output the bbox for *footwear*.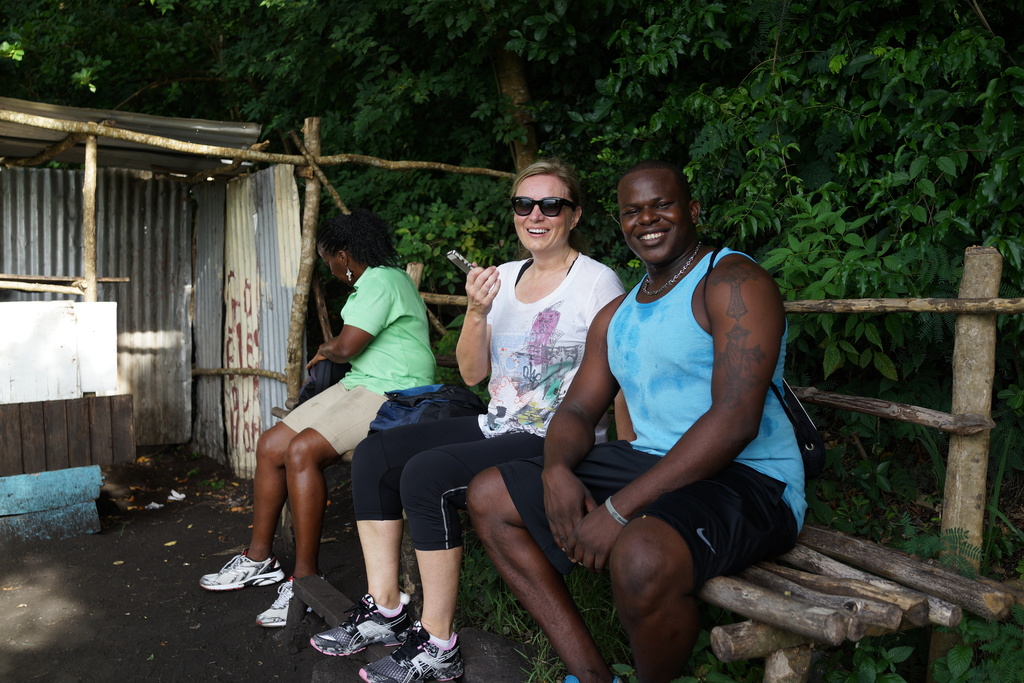
BBox(355, 618, 467, 682).
